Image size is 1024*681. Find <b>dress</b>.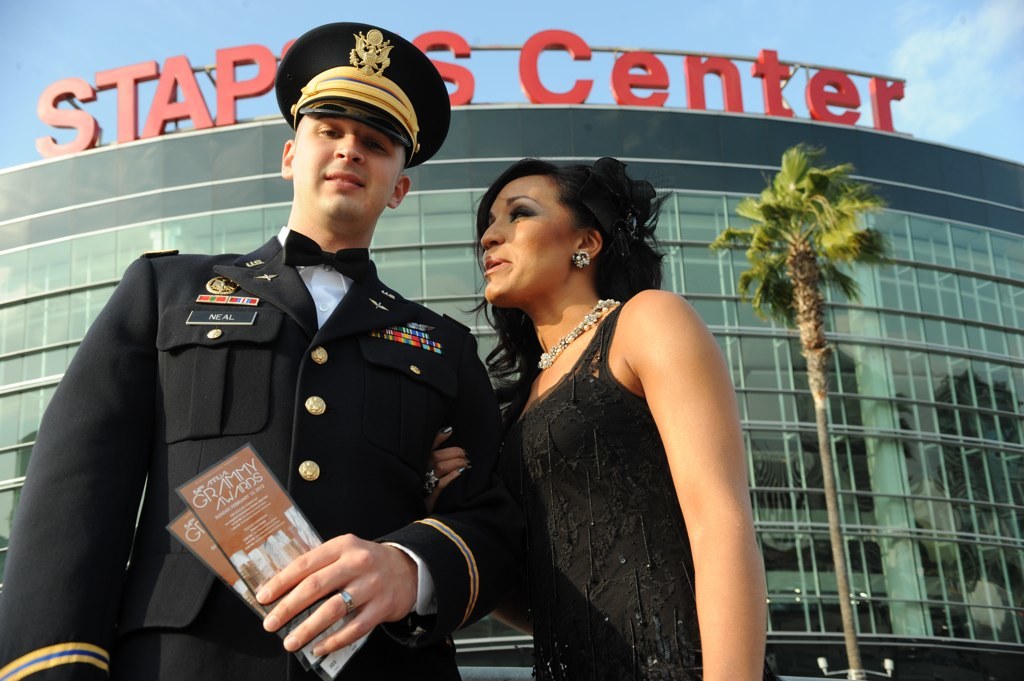
497, 305, 782, 680.
